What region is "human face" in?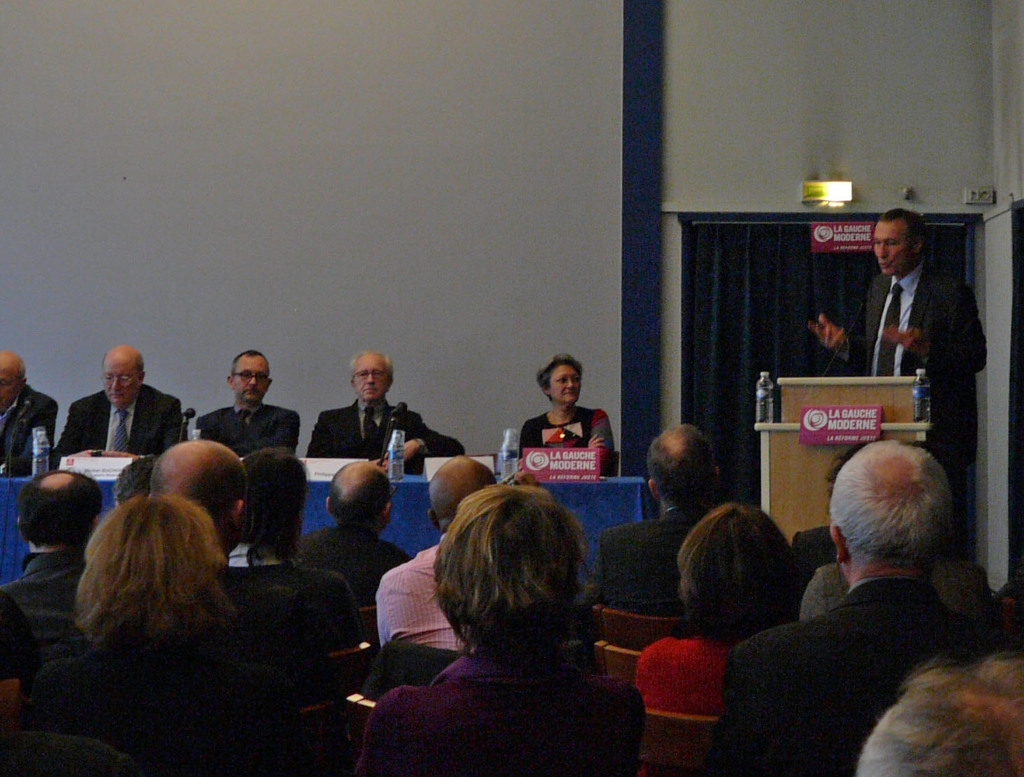
box=[0, 359, 21, 405].
